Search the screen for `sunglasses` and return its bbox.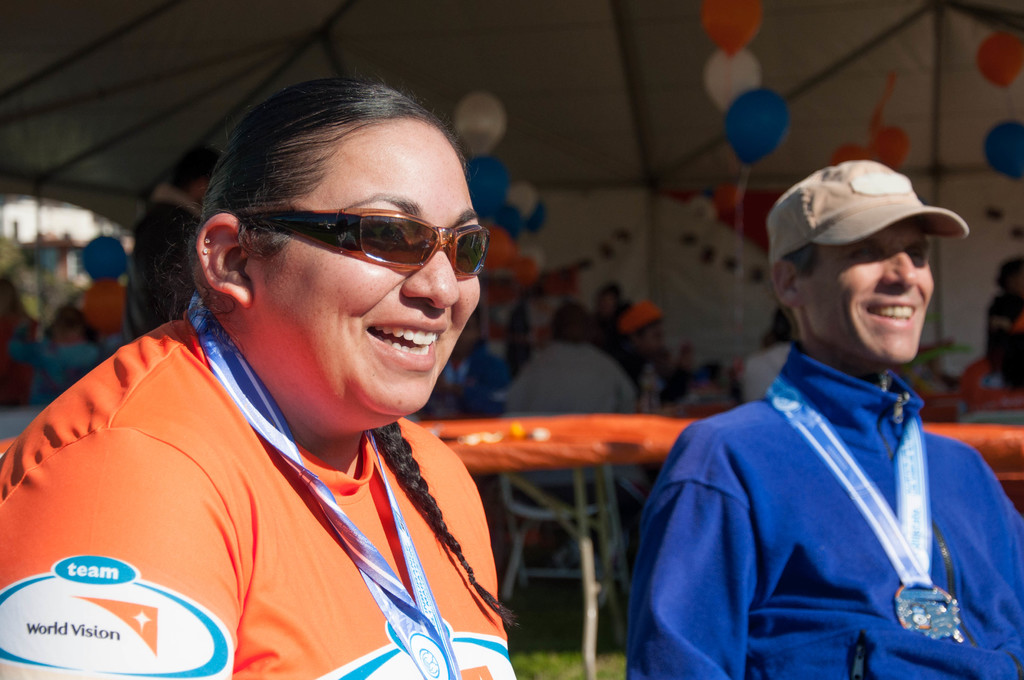
Found: [243, 207, 490, 277].
